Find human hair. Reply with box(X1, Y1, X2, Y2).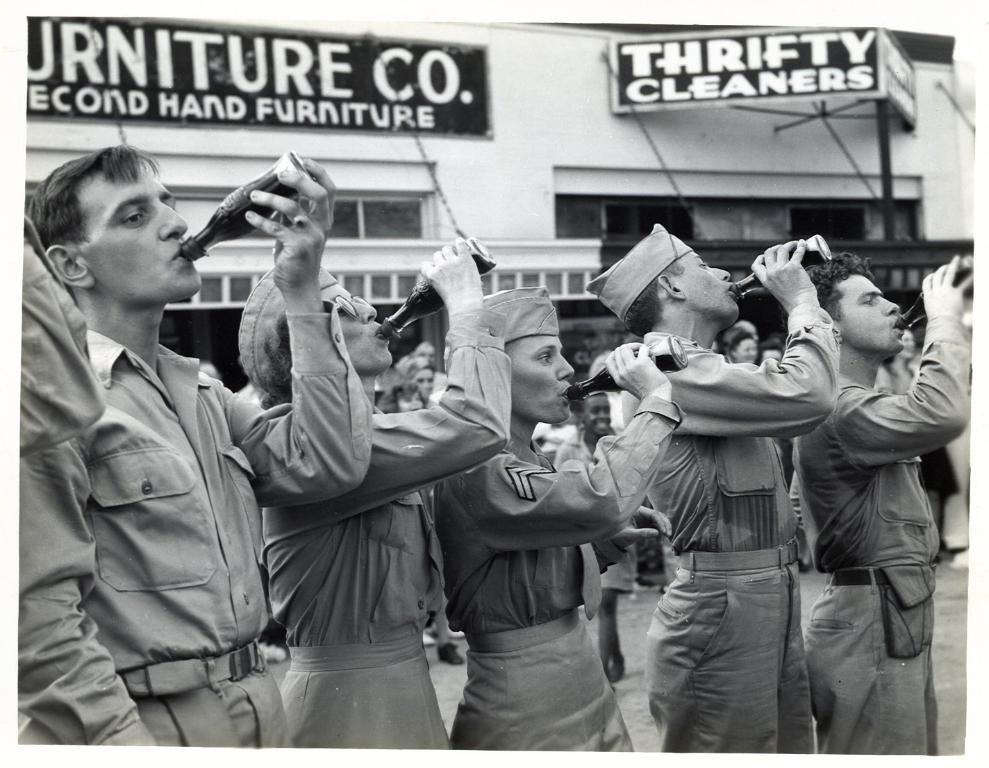
box(36, 135, 178, 306).
